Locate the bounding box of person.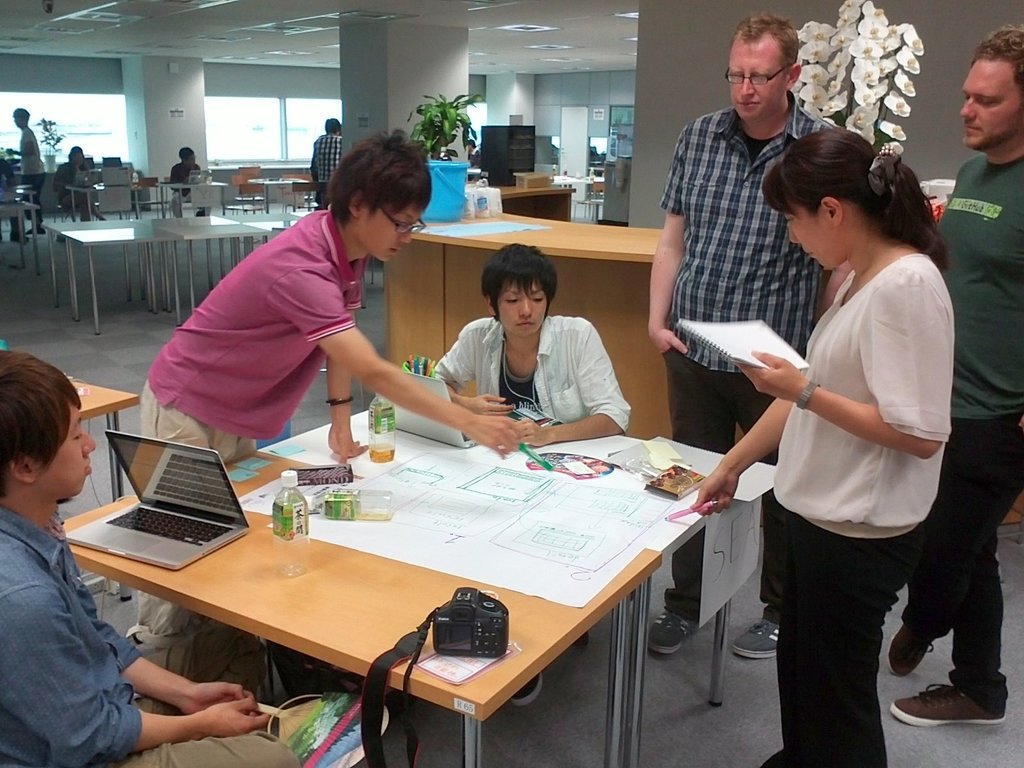
Bounding box: (left=682, top=129, right=956, bottom=766).
